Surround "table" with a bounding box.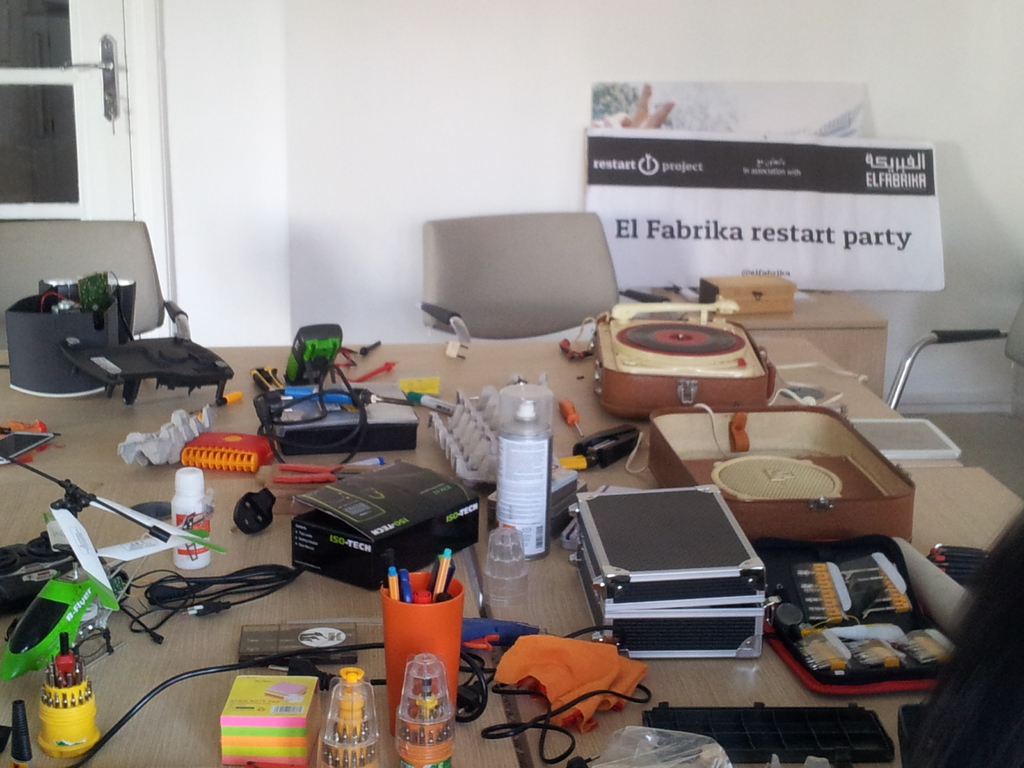
x1=651, y1=289, x2=889, y2=402.
